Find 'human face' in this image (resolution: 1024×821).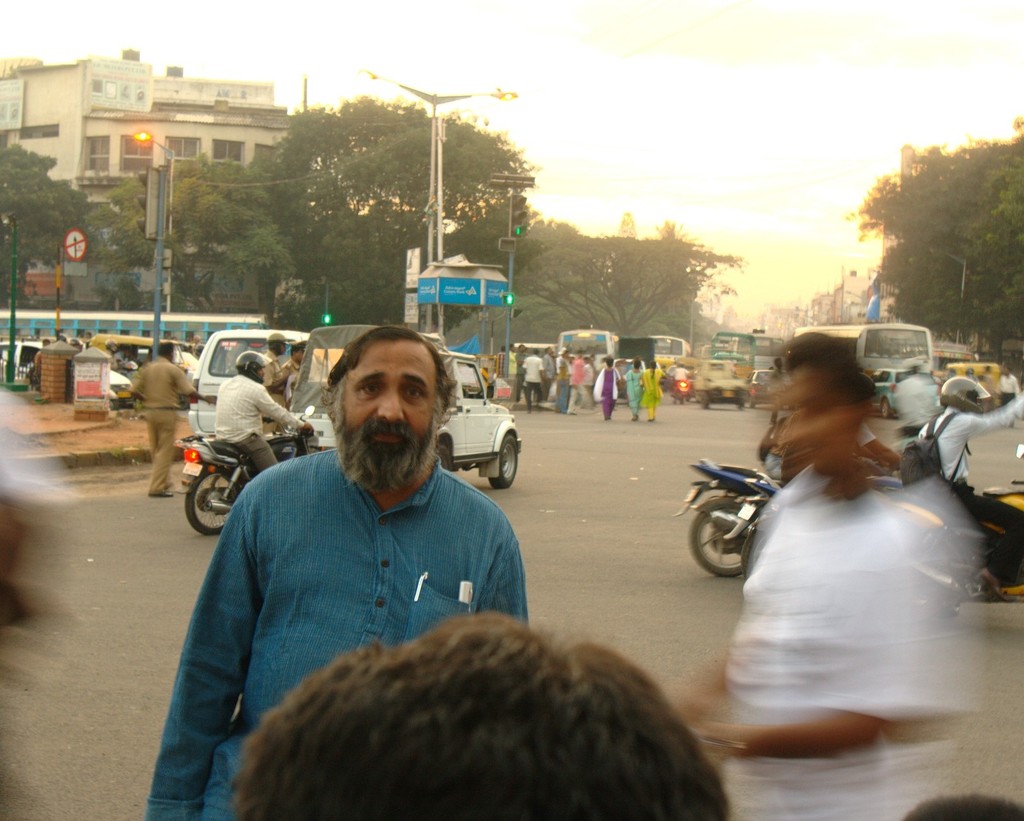
342,337,433,459.
